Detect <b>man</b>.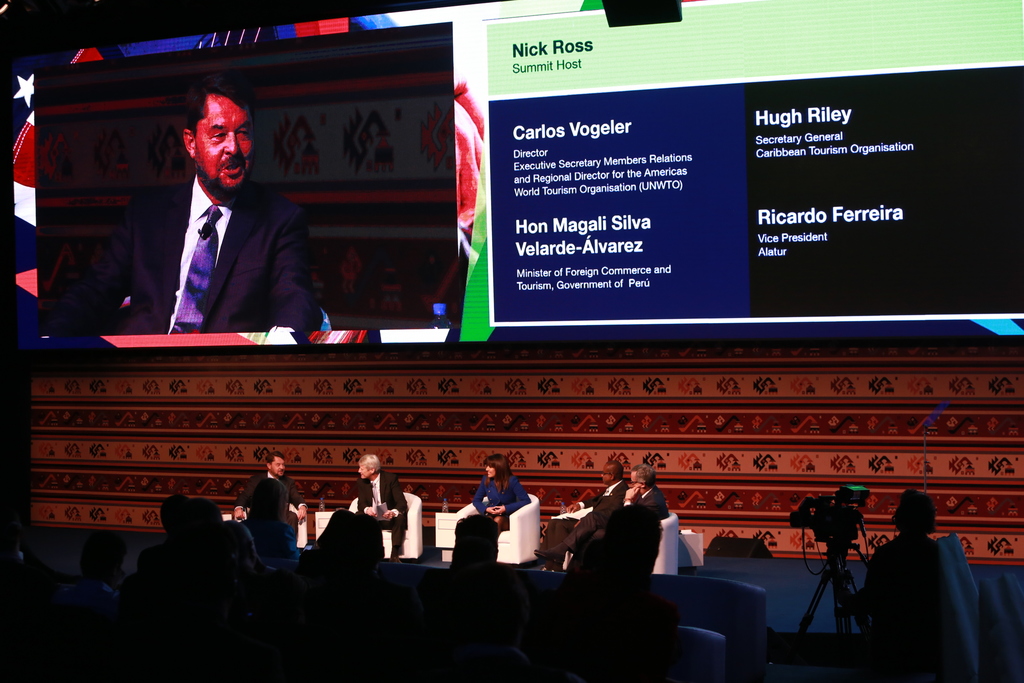
Detected at bbox(58, 531, 127, 609).
